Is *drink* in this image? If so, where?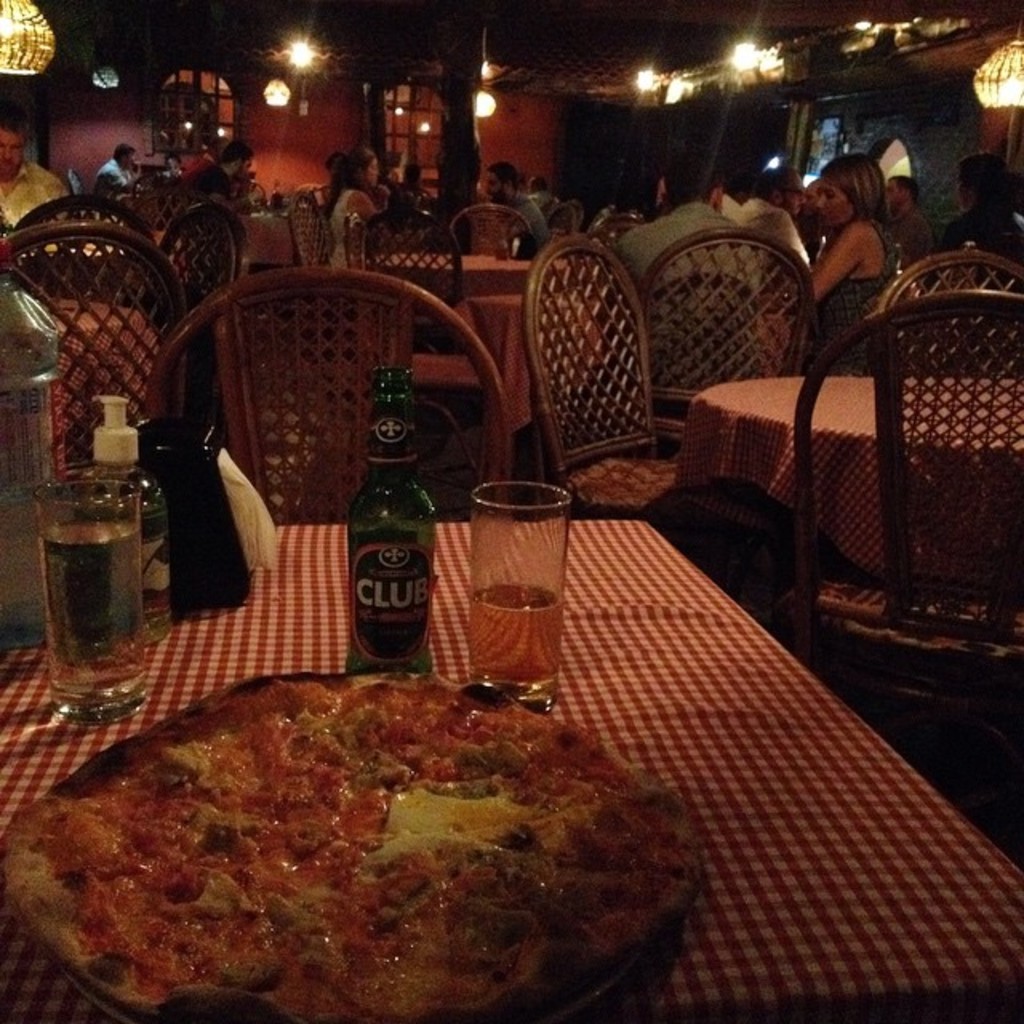
Yes, at (left=37, top=520, right=144, bottom=696).
